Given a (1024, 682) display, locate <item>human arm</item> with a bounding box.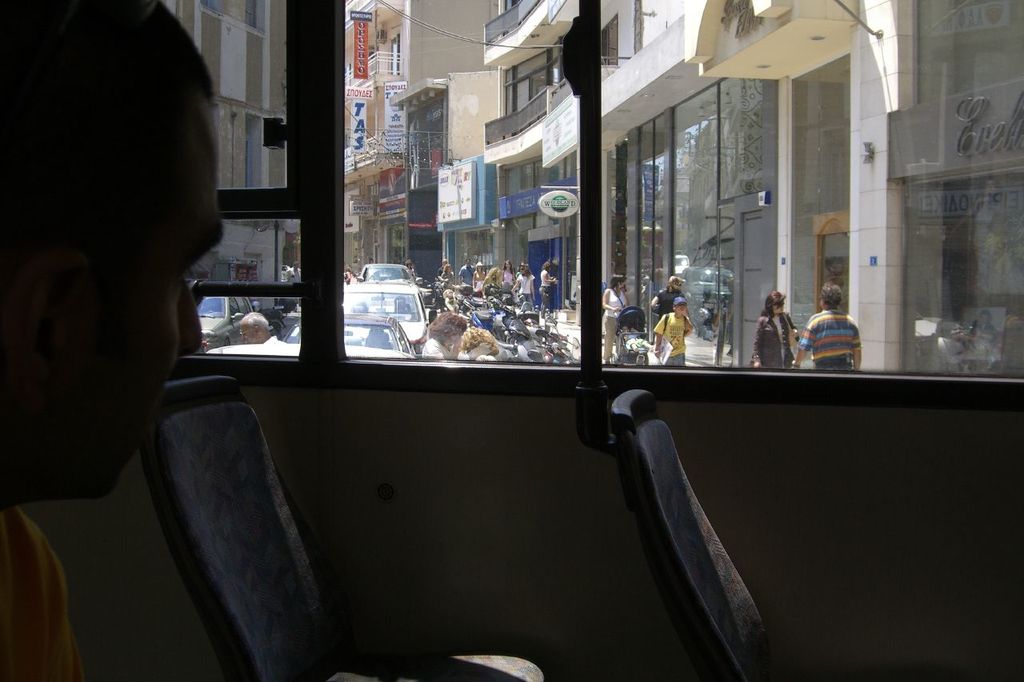
Located: l=529, t=272, r=537, b=301.
